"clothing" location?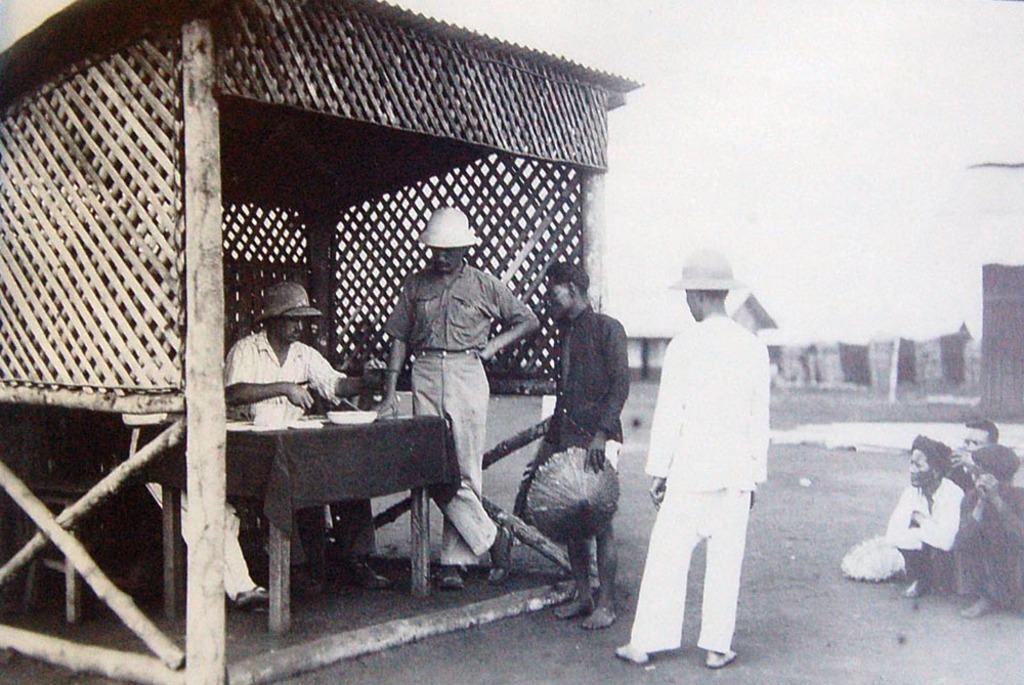
bbox=[958, 483, 1023, 607]
